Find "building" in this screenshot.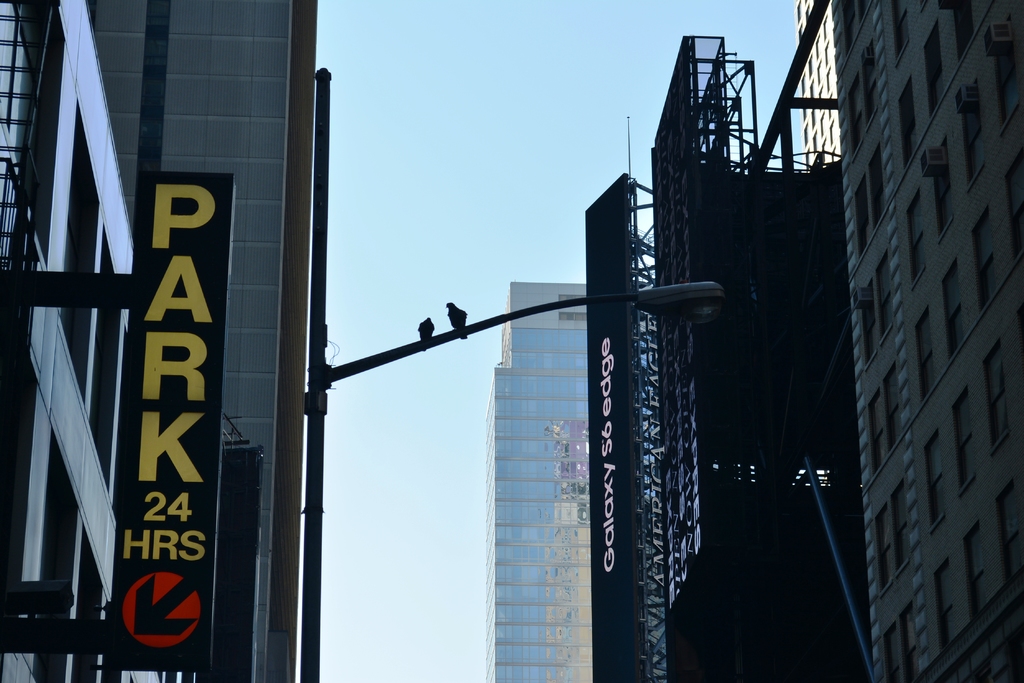
The bounding box for "building" is x1=808, y1=0, x2=1023, y2=682.
